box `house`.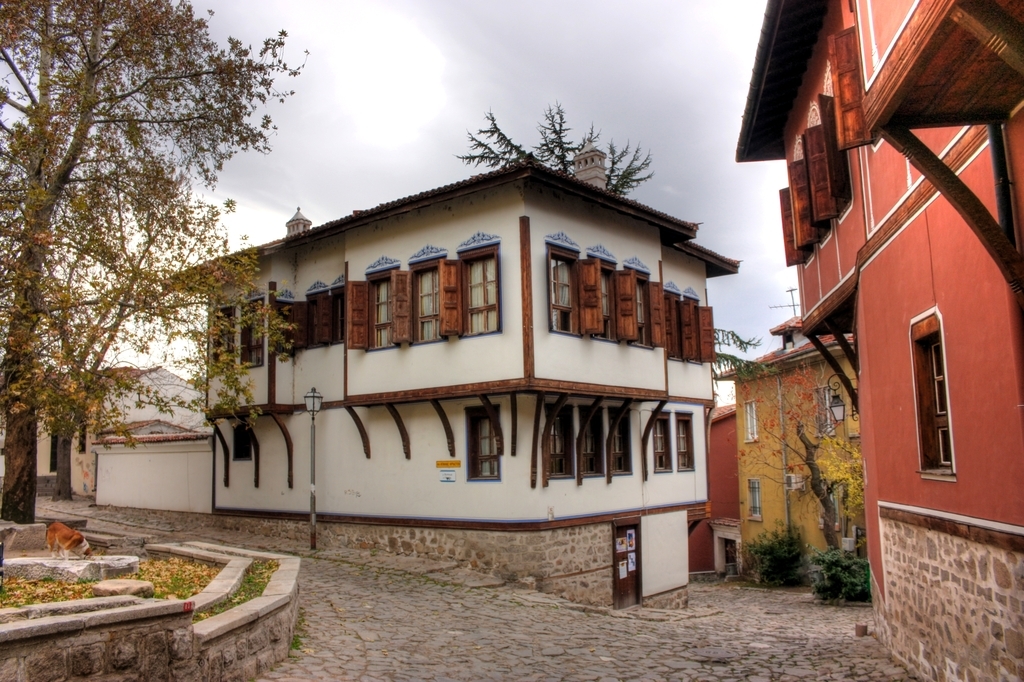
[8, 354, 214, 509].
